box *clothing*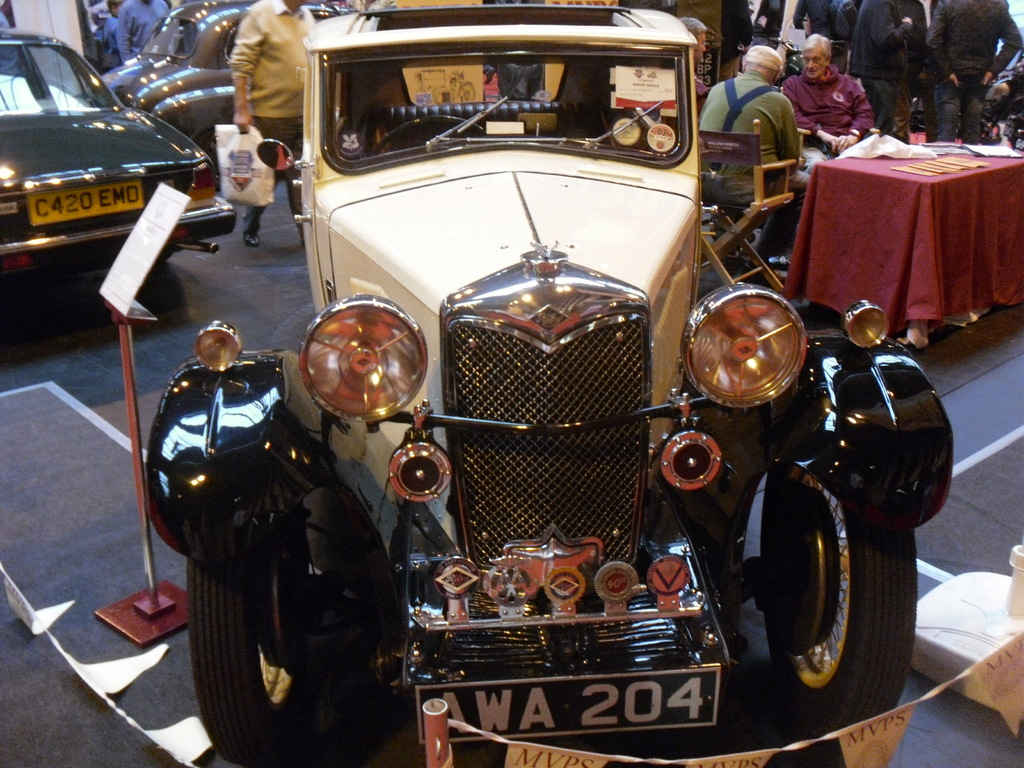
<box>228,0,318,121</box>
